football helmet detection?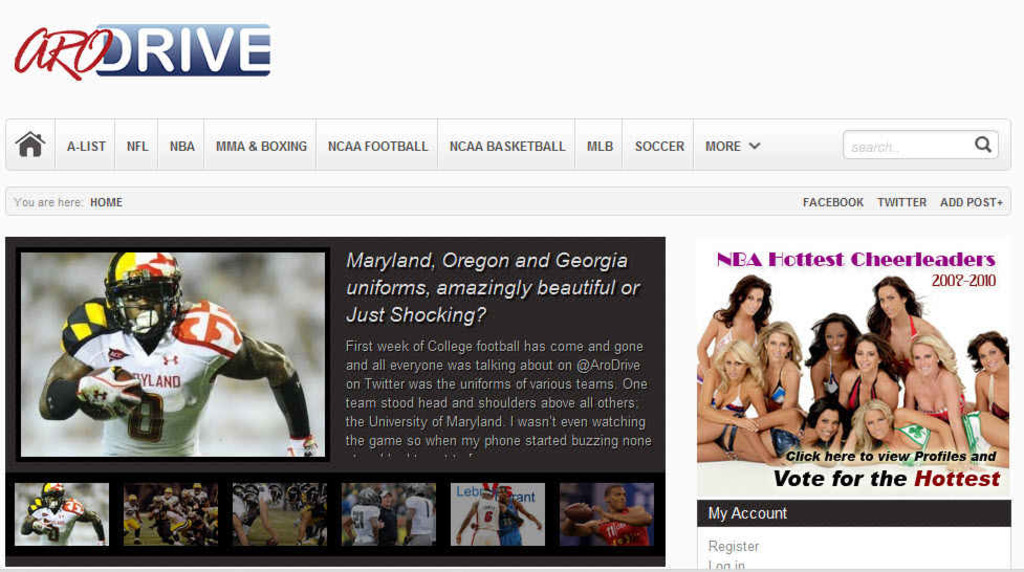
bbox(319, 485, 329, 505)
